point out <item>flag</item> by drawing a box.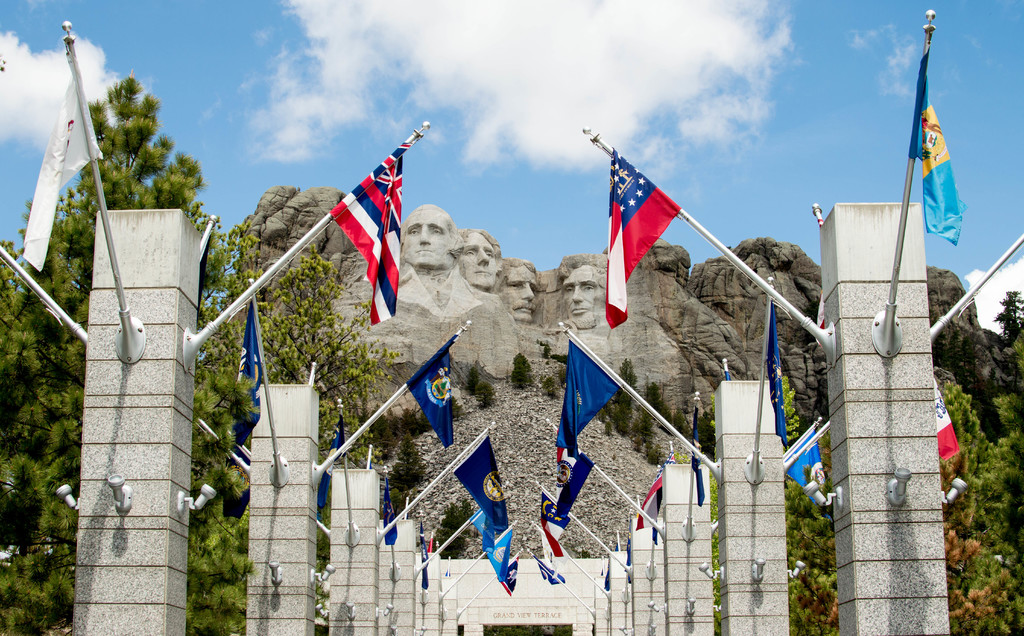
<bbox>322, 126, 414, 315</bbox>.
